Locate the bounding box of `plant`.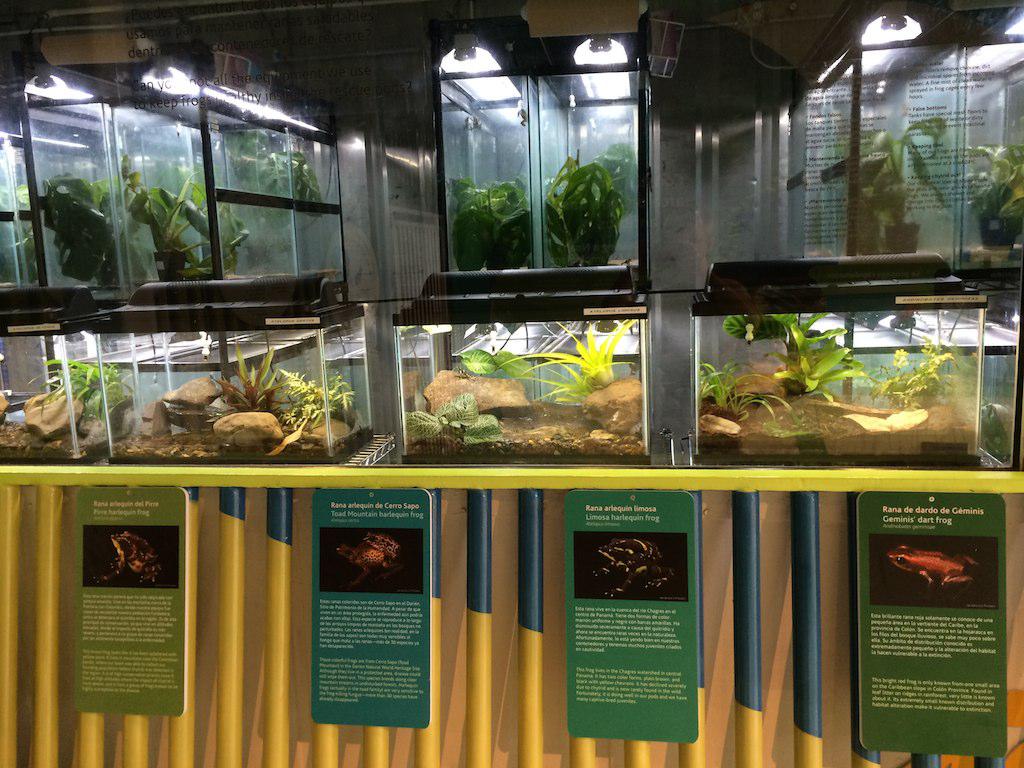
Bounding box: bbox(289, 366, 358, 423).
